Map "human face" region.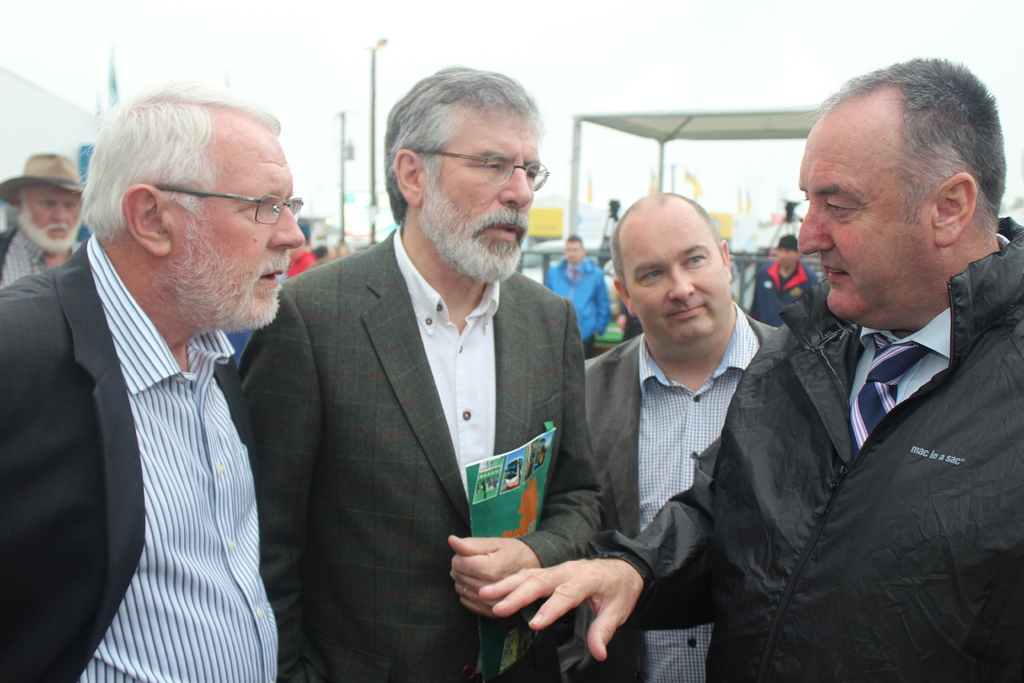
Mapped to 566 239 582 263.
